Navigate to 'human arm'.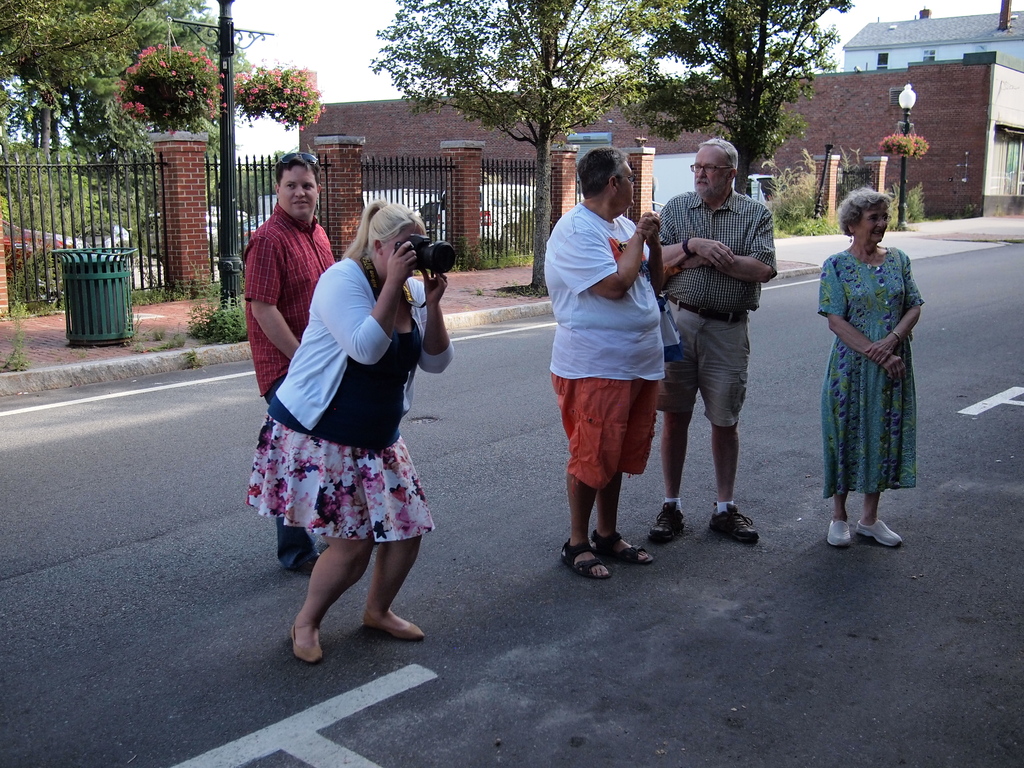
Navigation target: x1=413, y1=273, x2=457, y2=373.
